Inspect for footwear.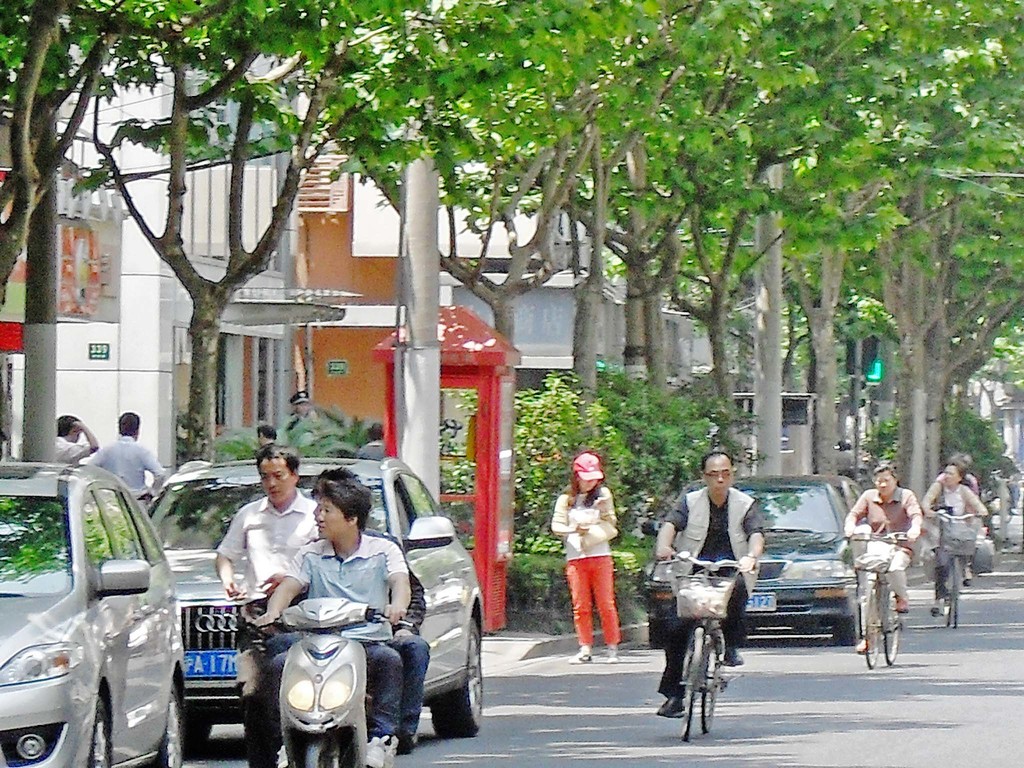
Inspection: 726 647 744 669.
